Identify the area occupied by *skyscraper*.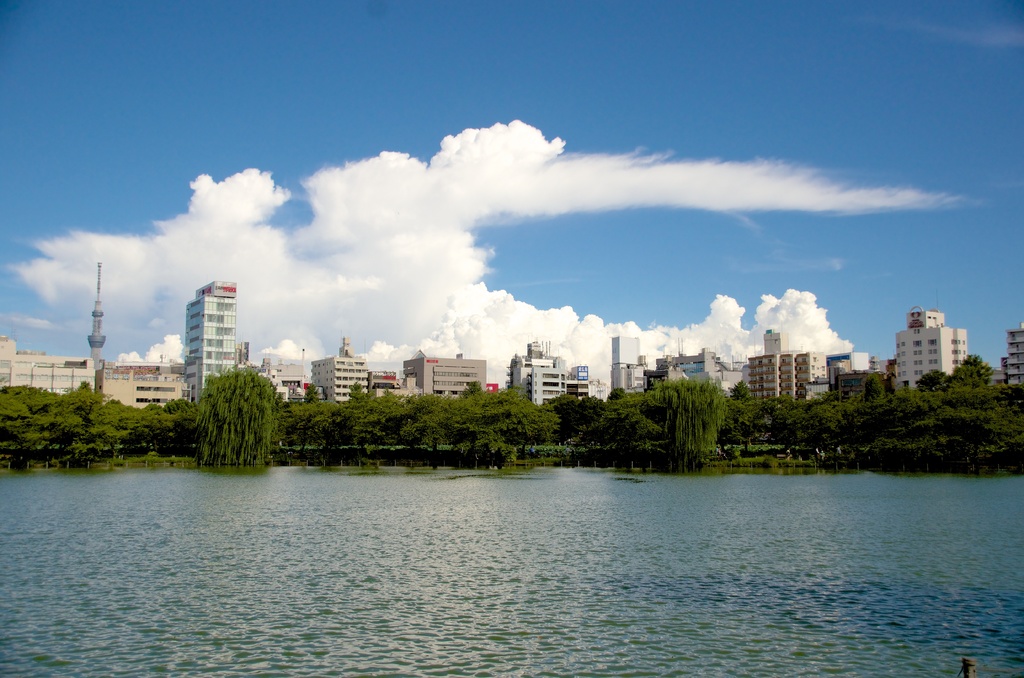
Area: {"x1": 186, "y1": 272, "x2": 240, "y2": 397}.
